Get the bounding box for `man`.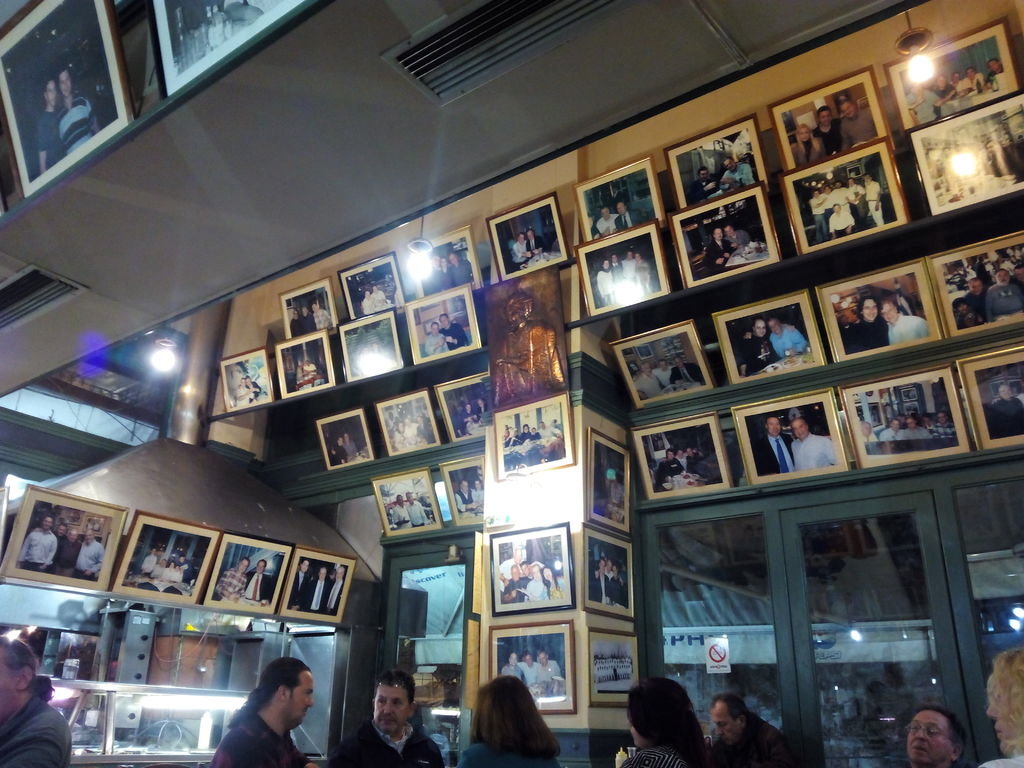
36/83/67/172.
